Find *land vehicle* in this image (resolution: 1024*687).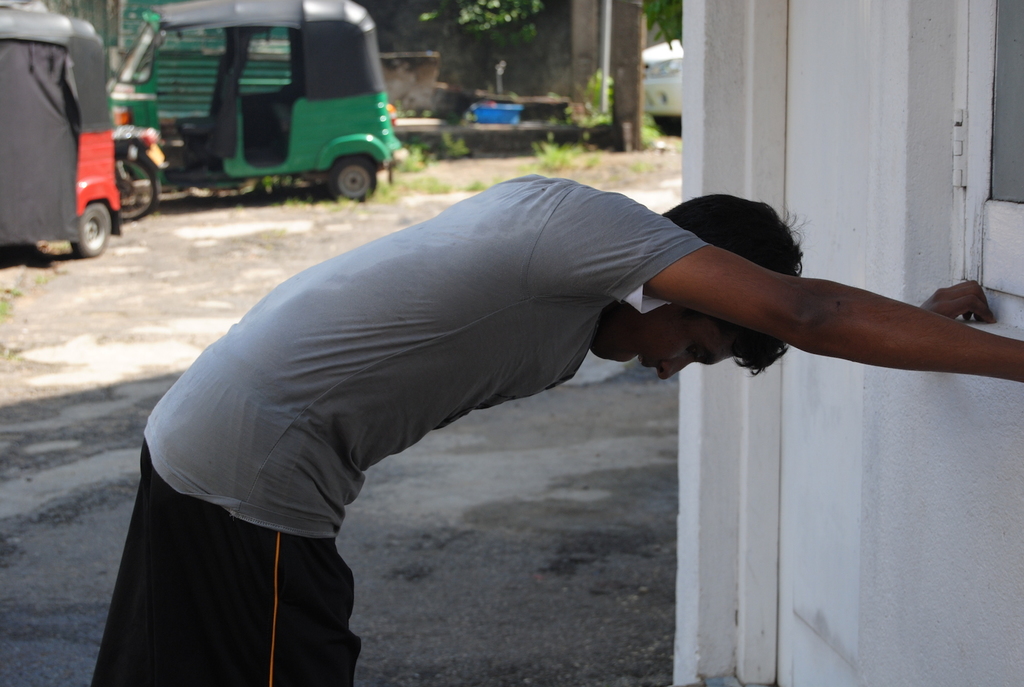
crop(110, 0, 400, 204).
